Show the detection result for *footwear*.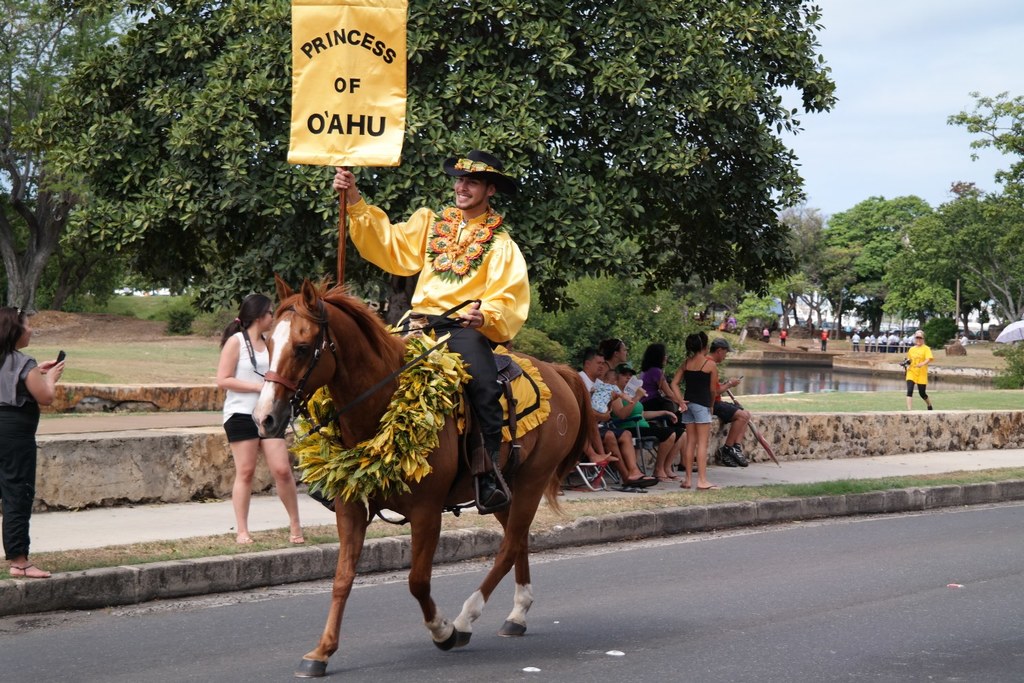
[x1=625, y1=472, x2=657, y2=490].
